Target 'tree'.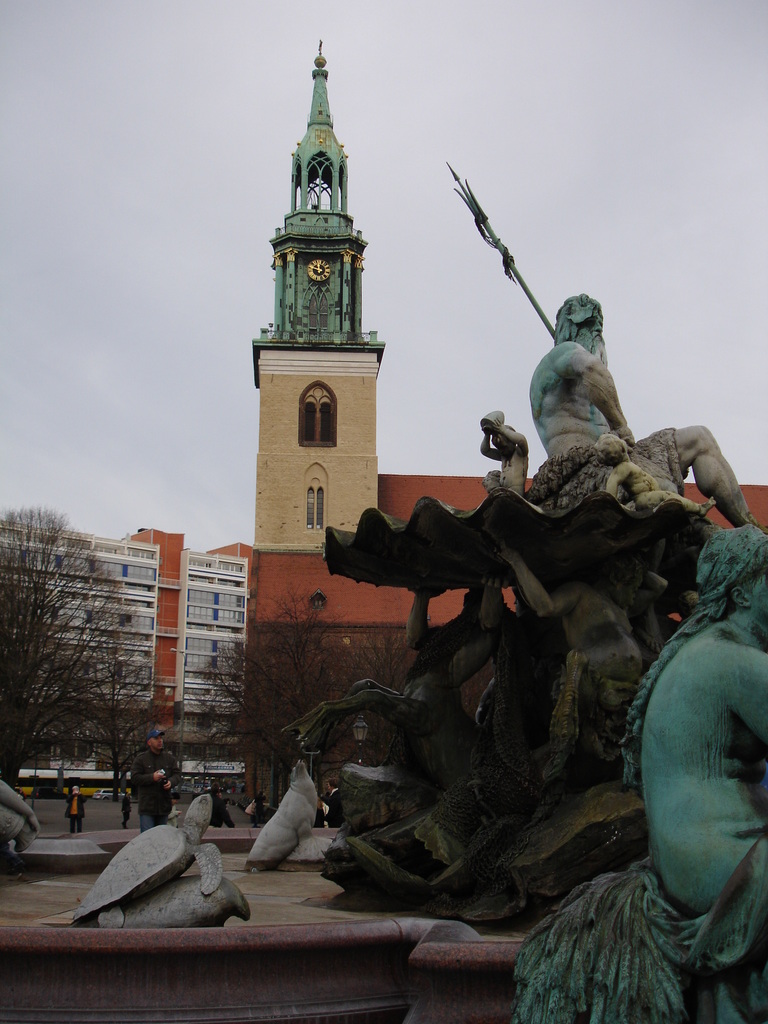
Target region: pyautogui.locateOnScreen(0, 502, 150, 812).
